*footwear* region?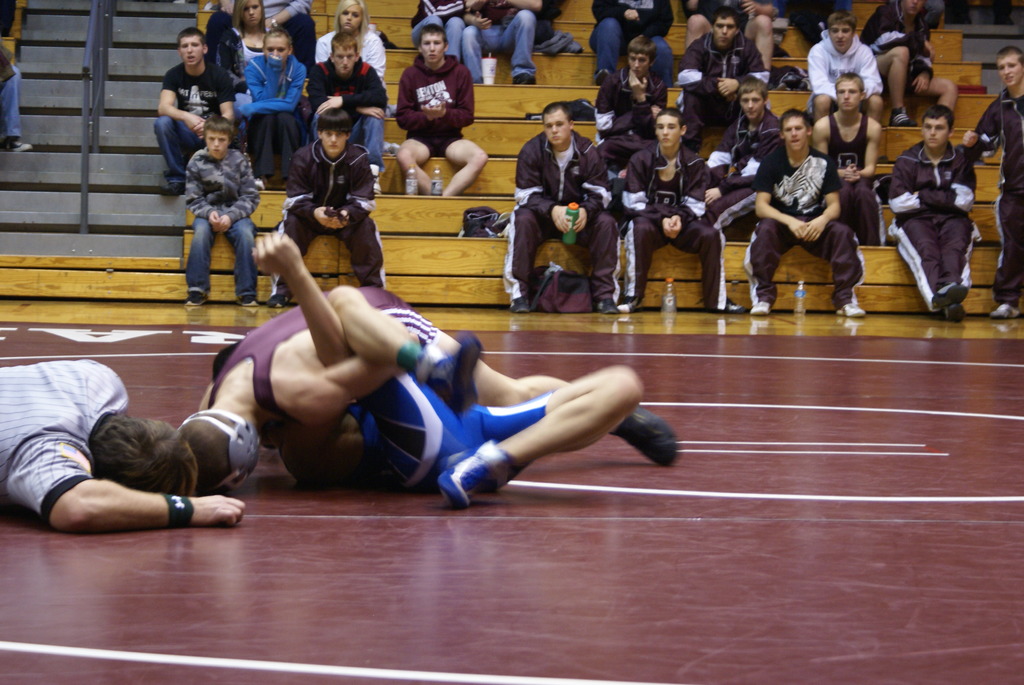
detection(5, 139, 35, 152)
